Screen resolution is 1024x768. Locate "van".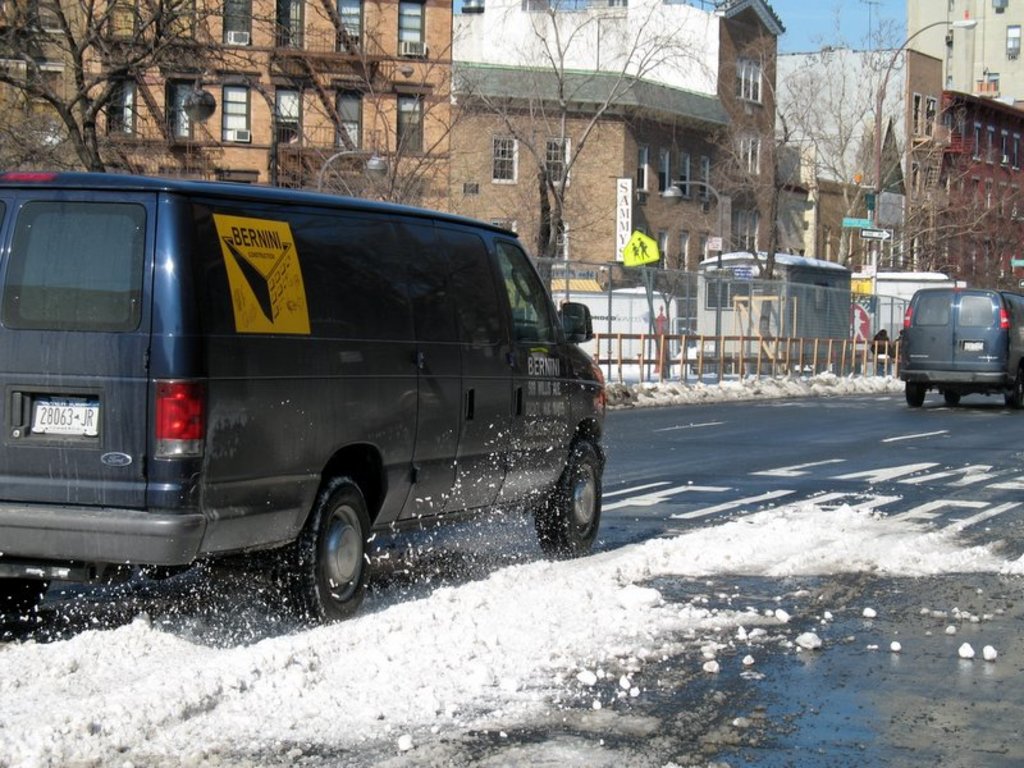
0 174 605 634.
